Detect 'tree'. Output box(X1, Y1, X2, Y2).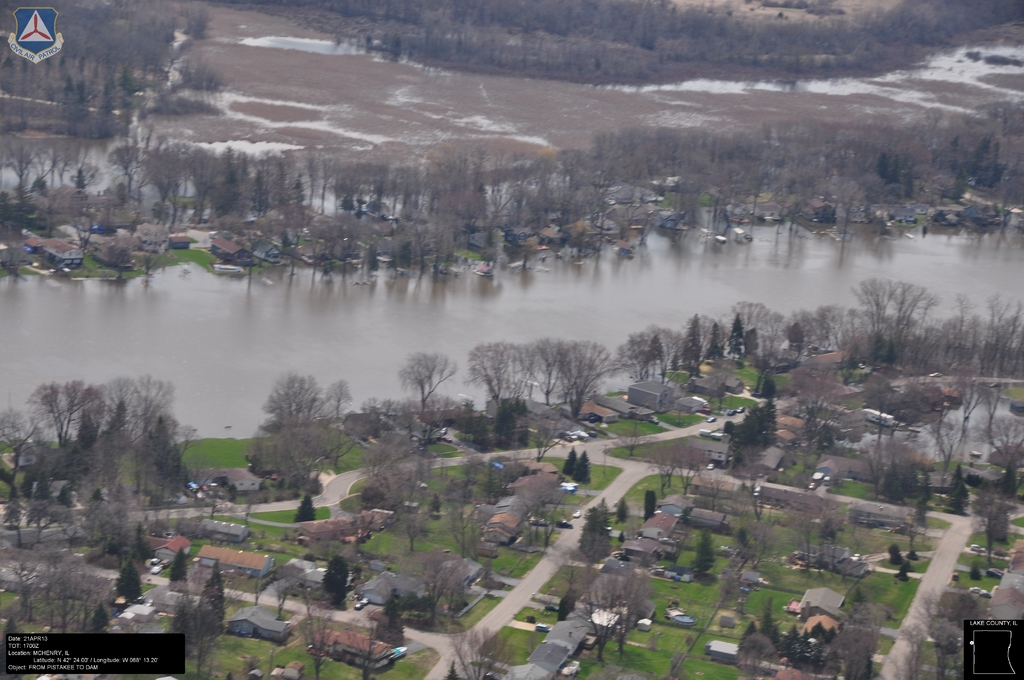
box(339, 599, 401, 679).
